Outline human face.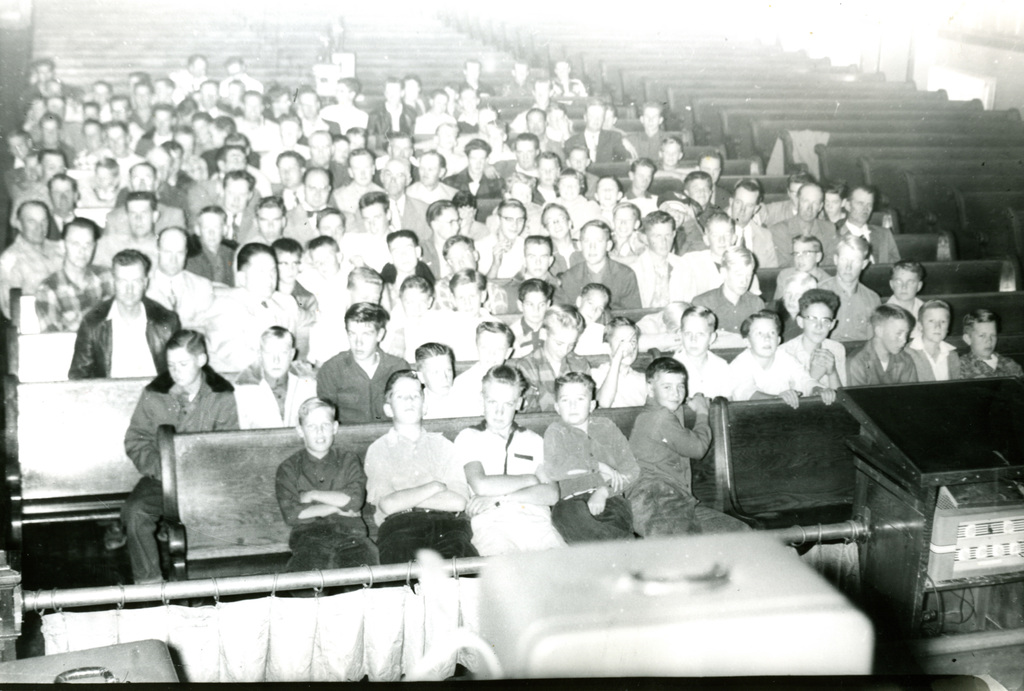
Outline: 222:181:253:213.
